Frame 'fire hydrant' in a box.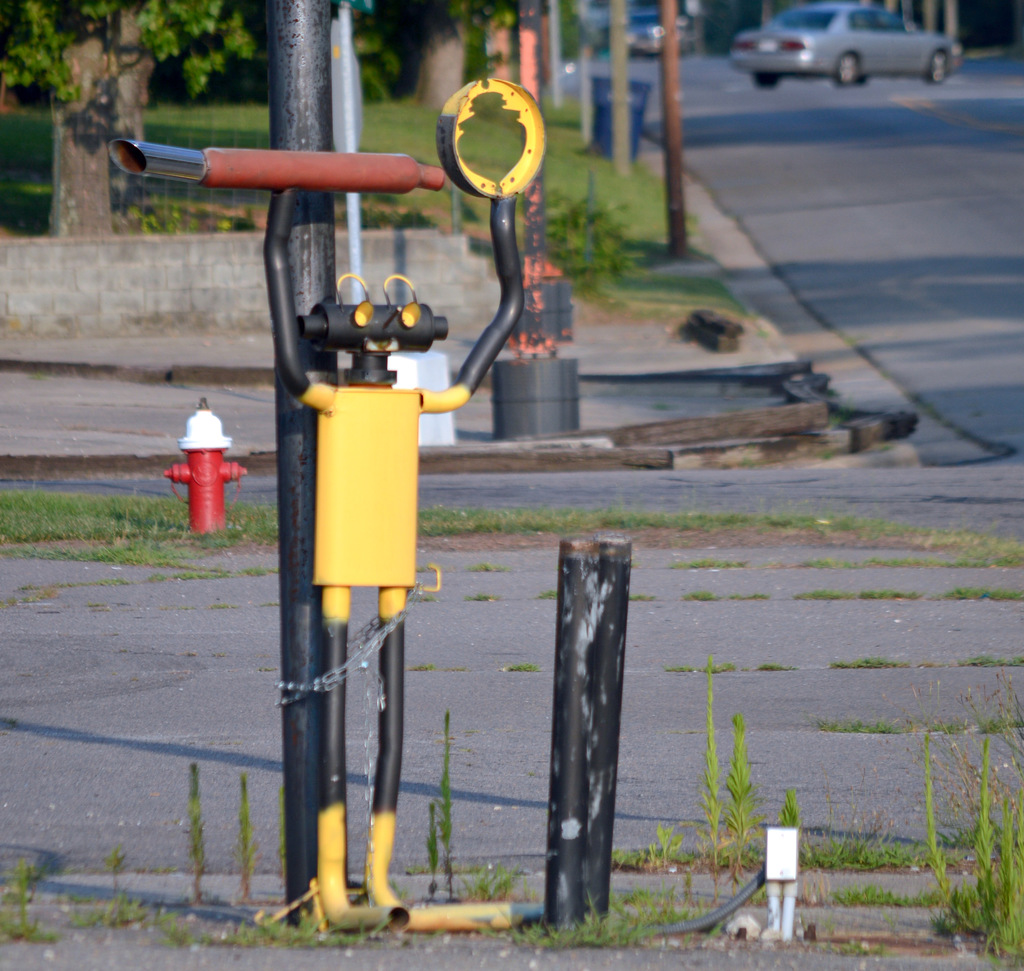
{"x1": 162, "y1": 398, "x2": 252, "y2": 534}.
